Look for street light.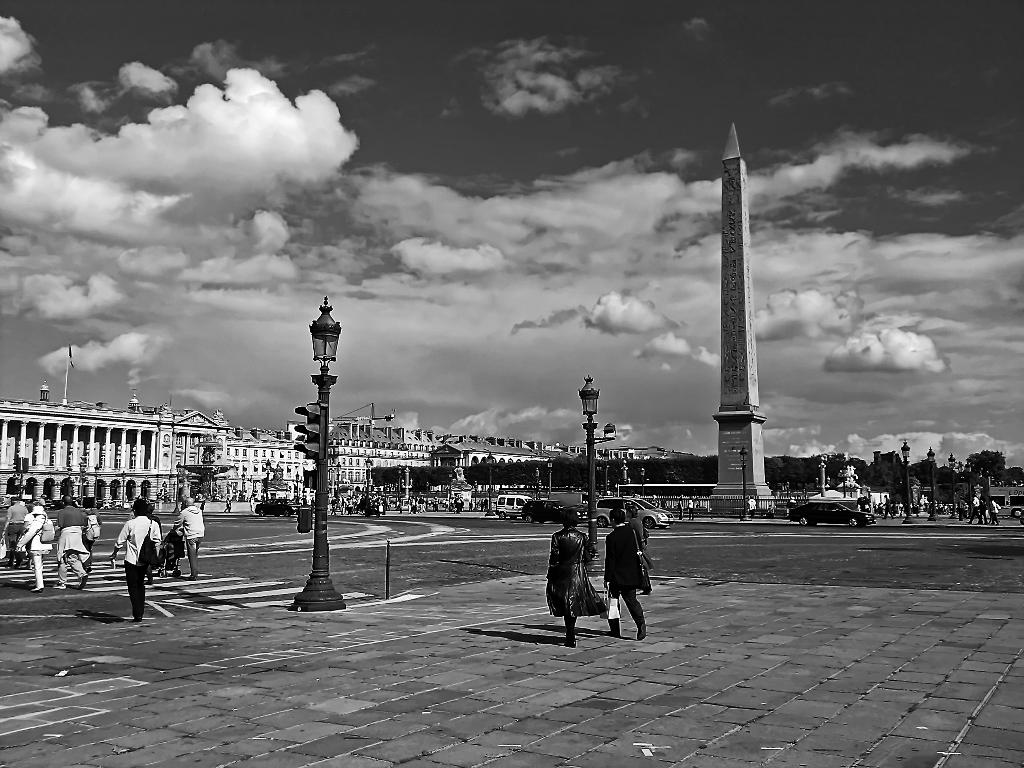
Found: region(93, 463, 98, 506).
